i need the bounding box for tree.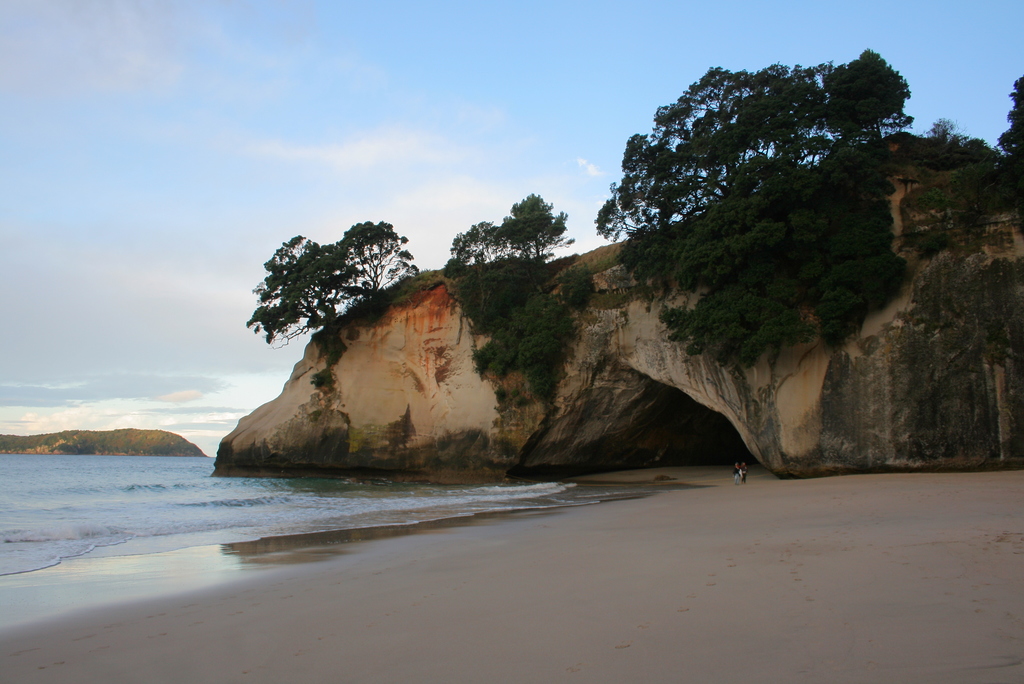
Here it is: [left=493, top=191, right=574, bottom=261].
